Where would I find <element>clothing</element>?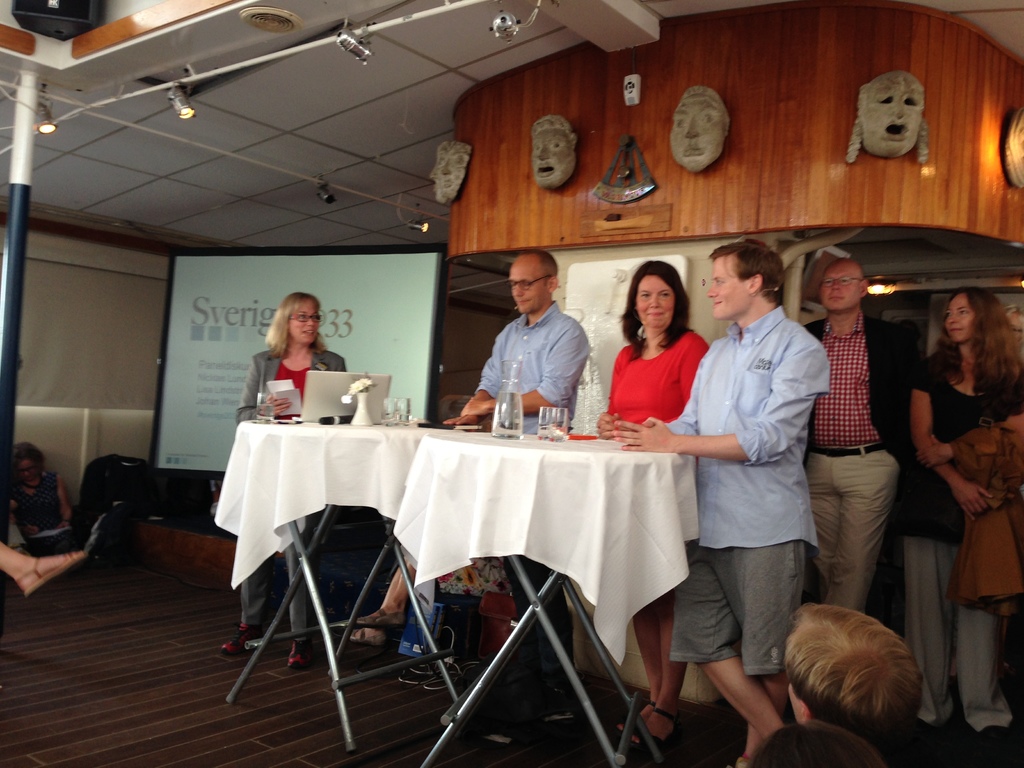
At x1=806 y1=325 x2=924 y2=605.
